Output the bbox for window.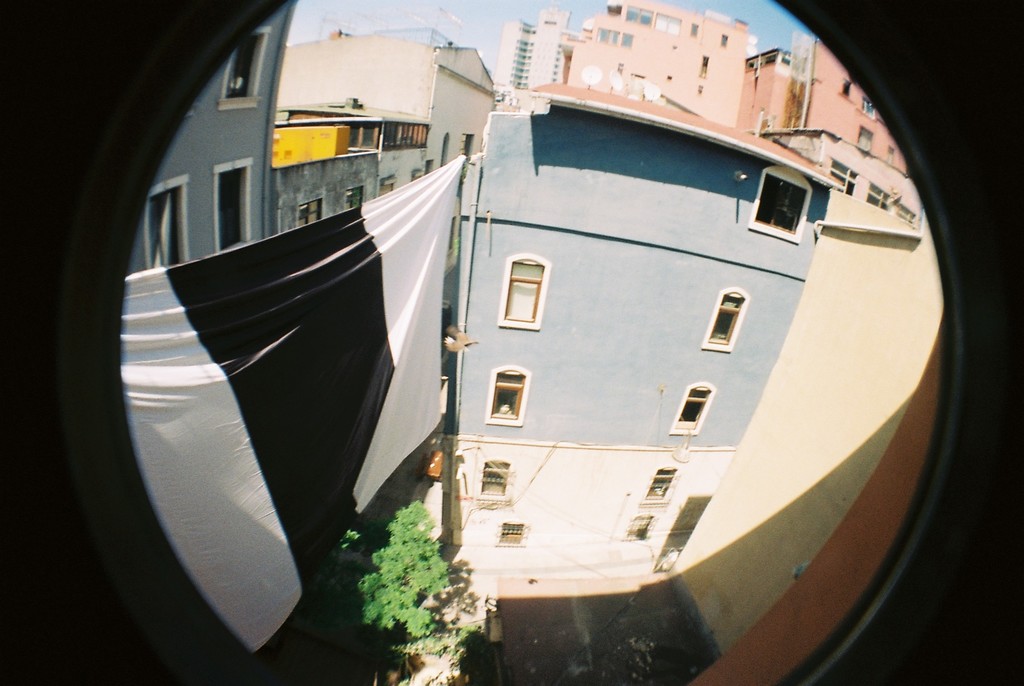
[x1=624, y1=3, x2=681, y2=36].
